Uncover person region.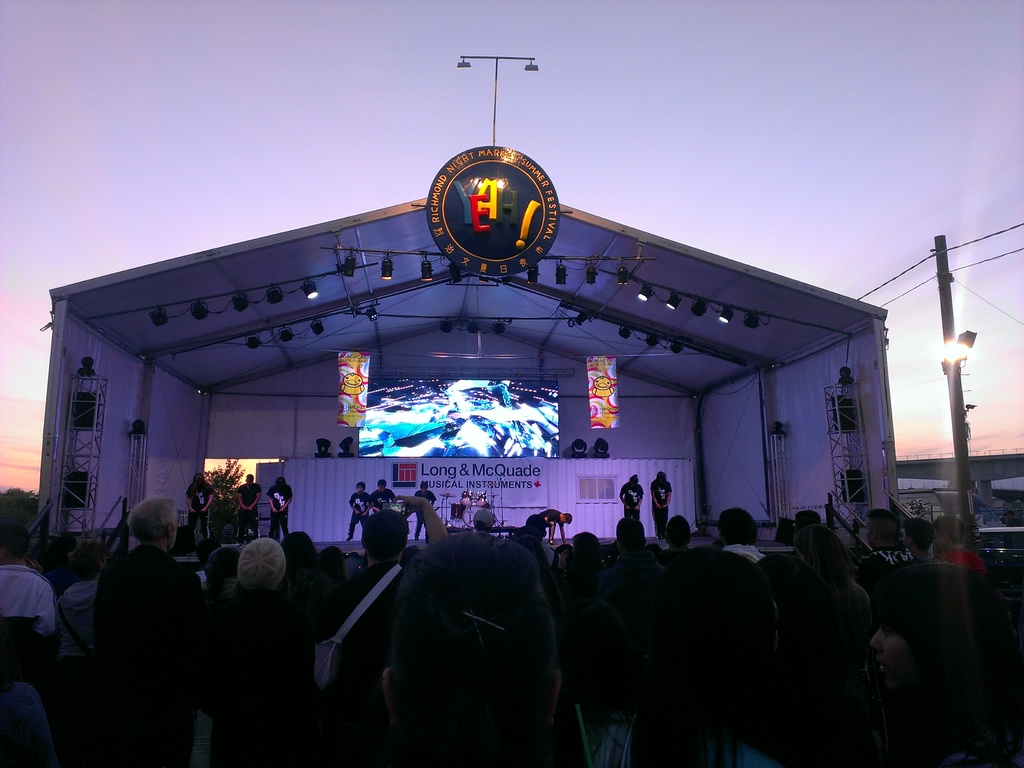
Uncovered: x1=370 y1=481 x2=398 y2=515.
